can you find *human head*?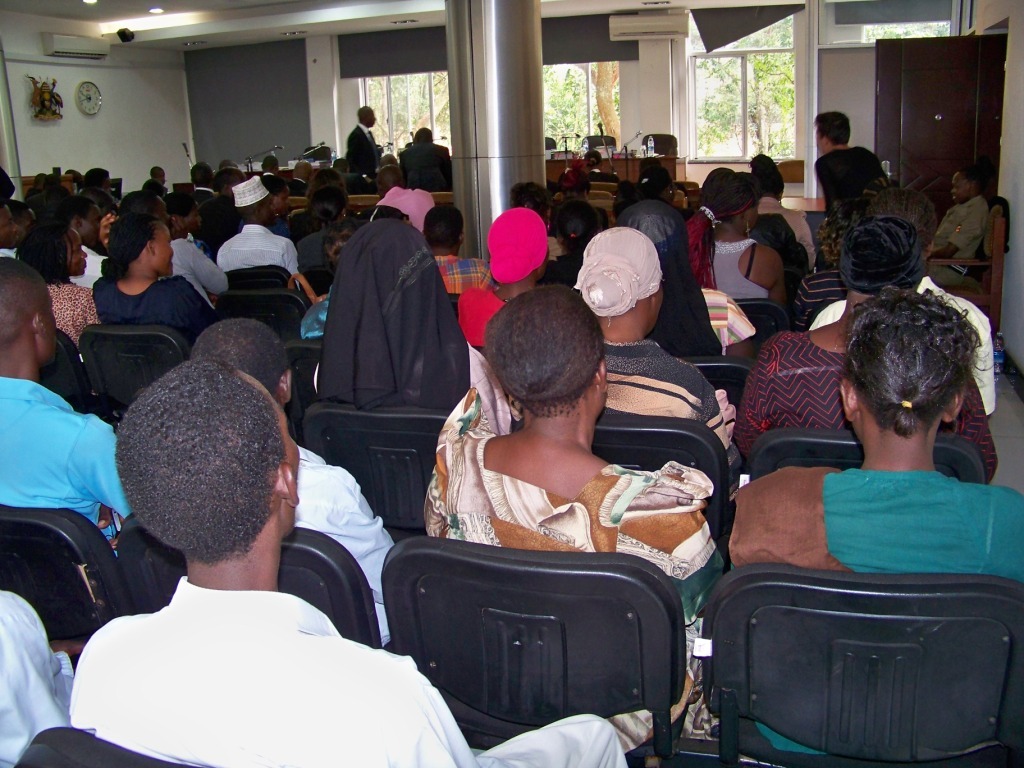
Yes, bounding box: BBox(119, 194, 176, 231).
